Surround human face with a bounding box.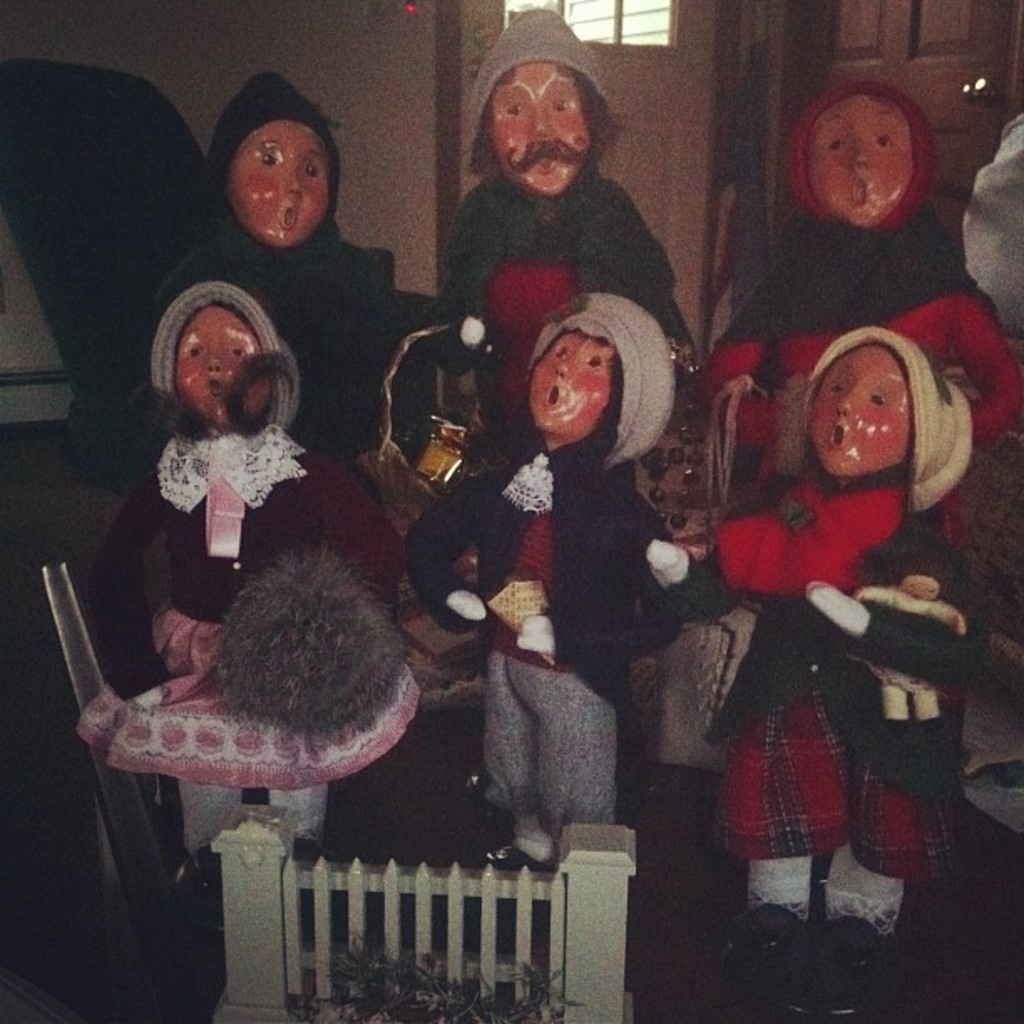
x1=808, y1=87, x2=907, y2=223.
